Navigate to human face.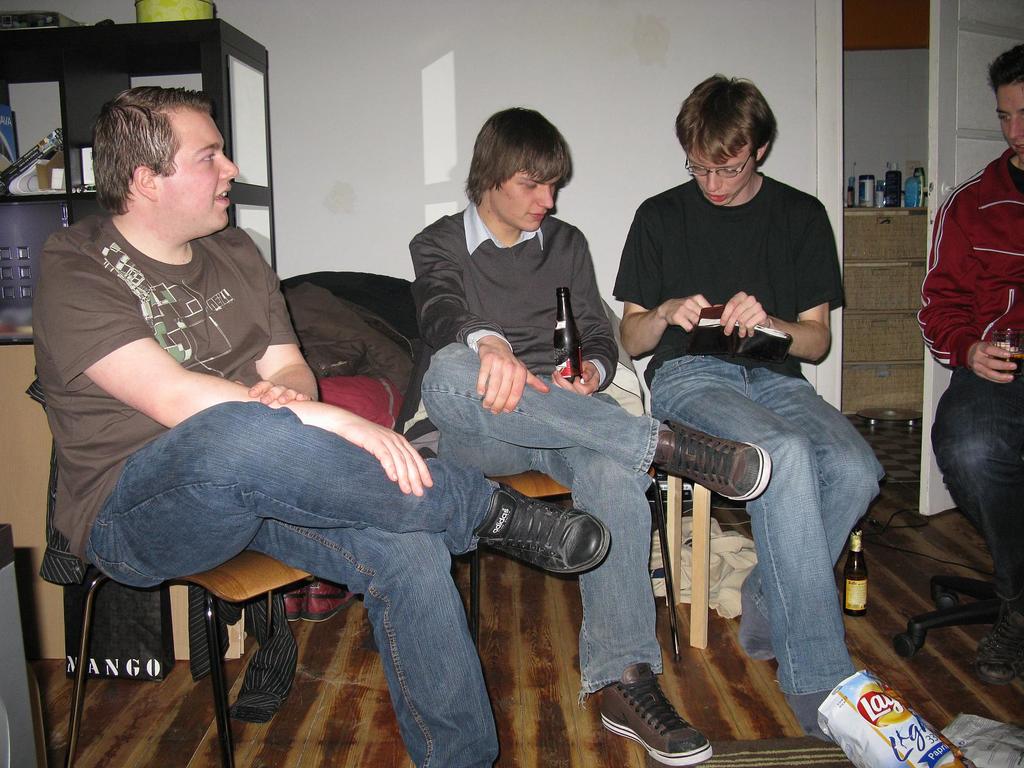
Navigation target: crop(488, 160, 561, 232).
